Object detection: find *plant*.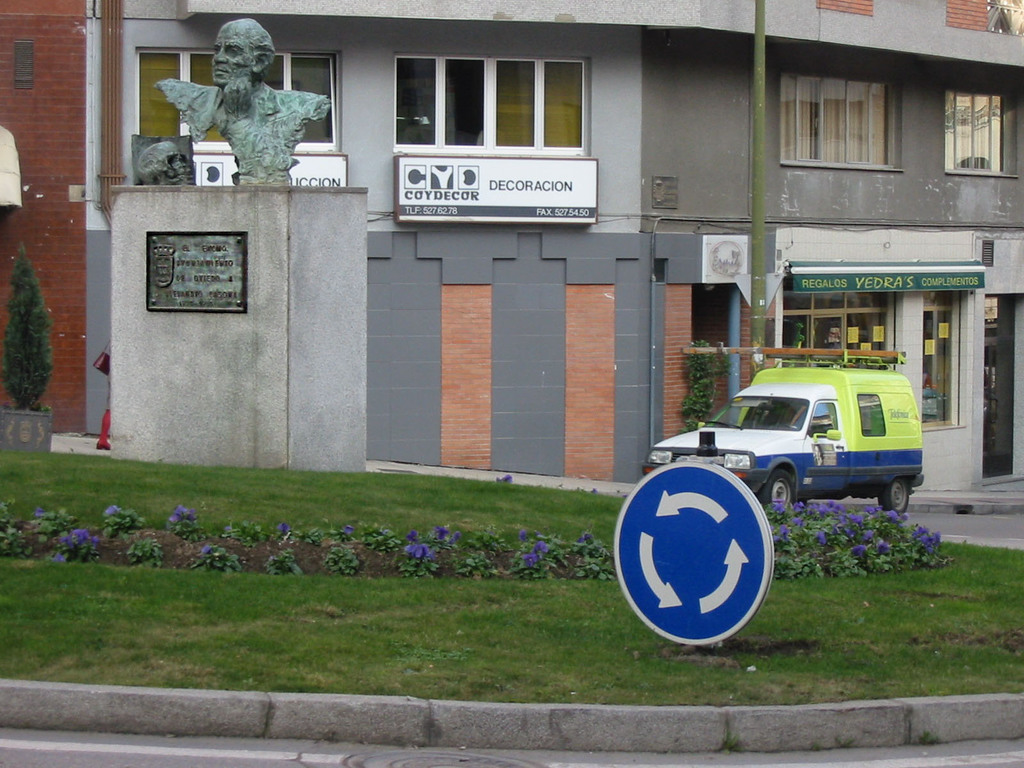
507 524 559 564.
